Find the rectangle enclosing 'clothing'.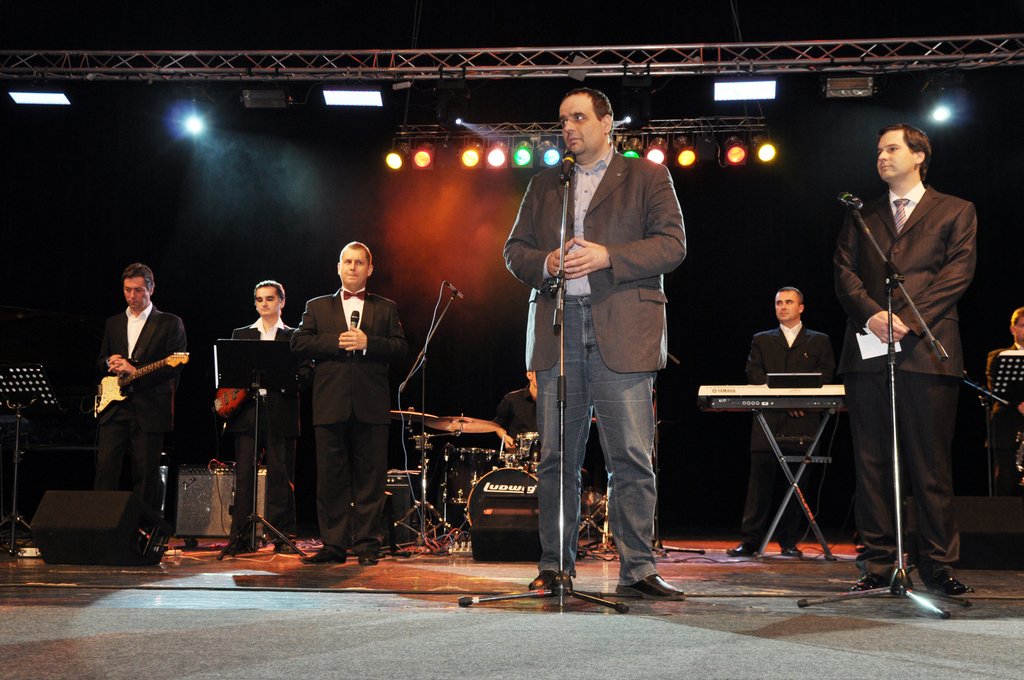
left=502, top=159, right=693, bottom=587.
